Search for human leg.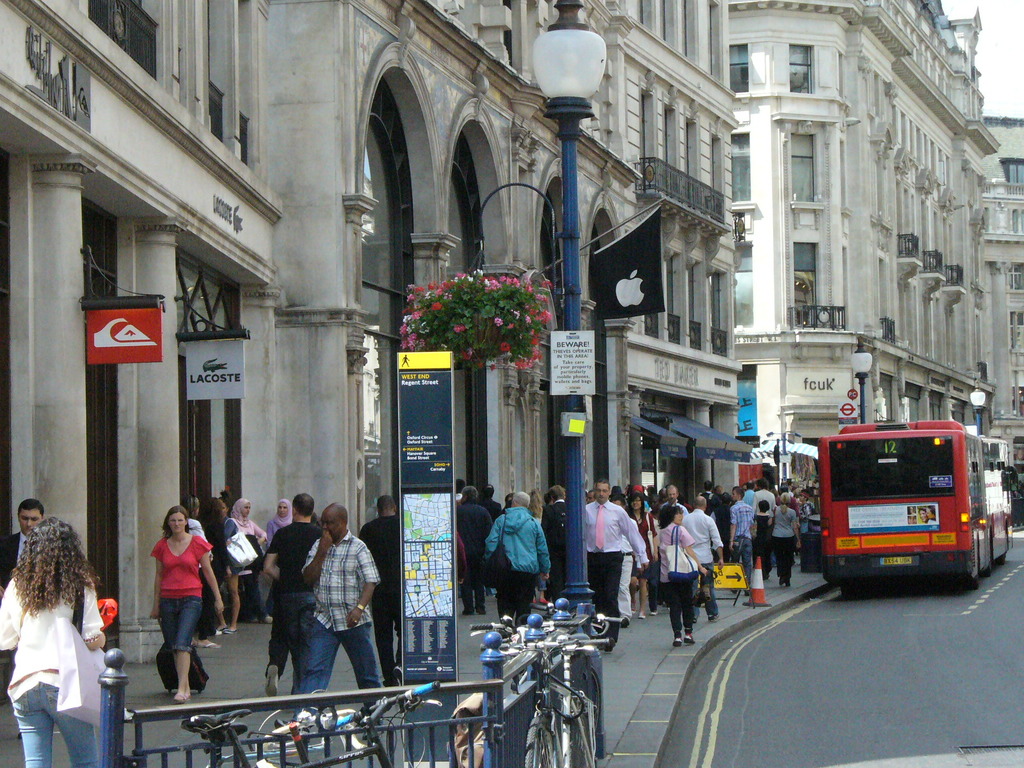
Found at x1=600, y1=550, x2=620, y2=643.
